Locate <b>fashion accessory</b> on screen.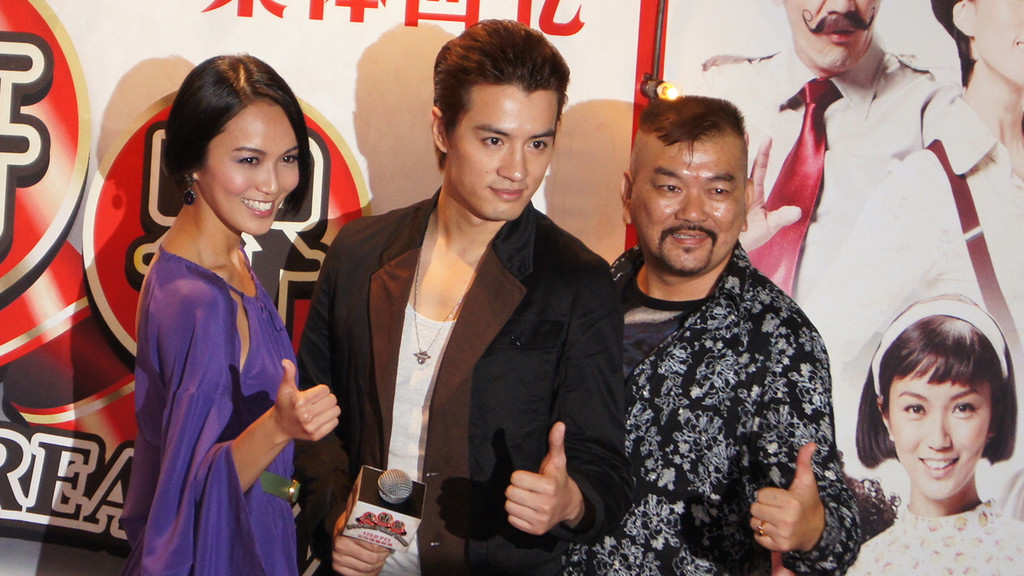
On screen at {"x1": 922, "y1": 140, "x2": 1023, "y2": 363}.
